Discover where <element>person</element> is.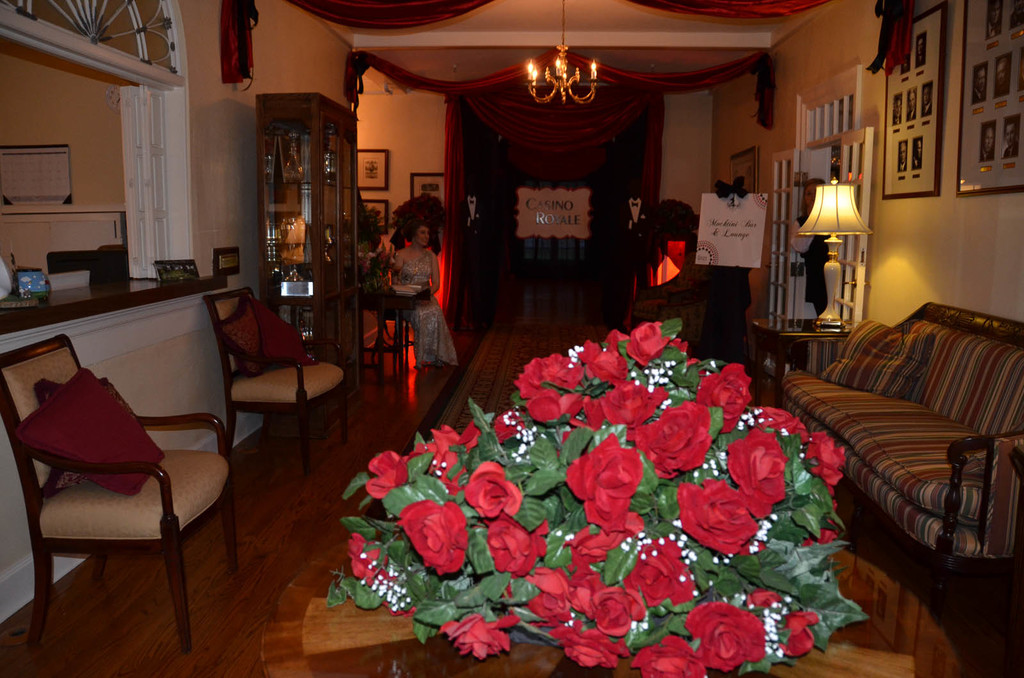
Discovered at 995,58,1013,100.
